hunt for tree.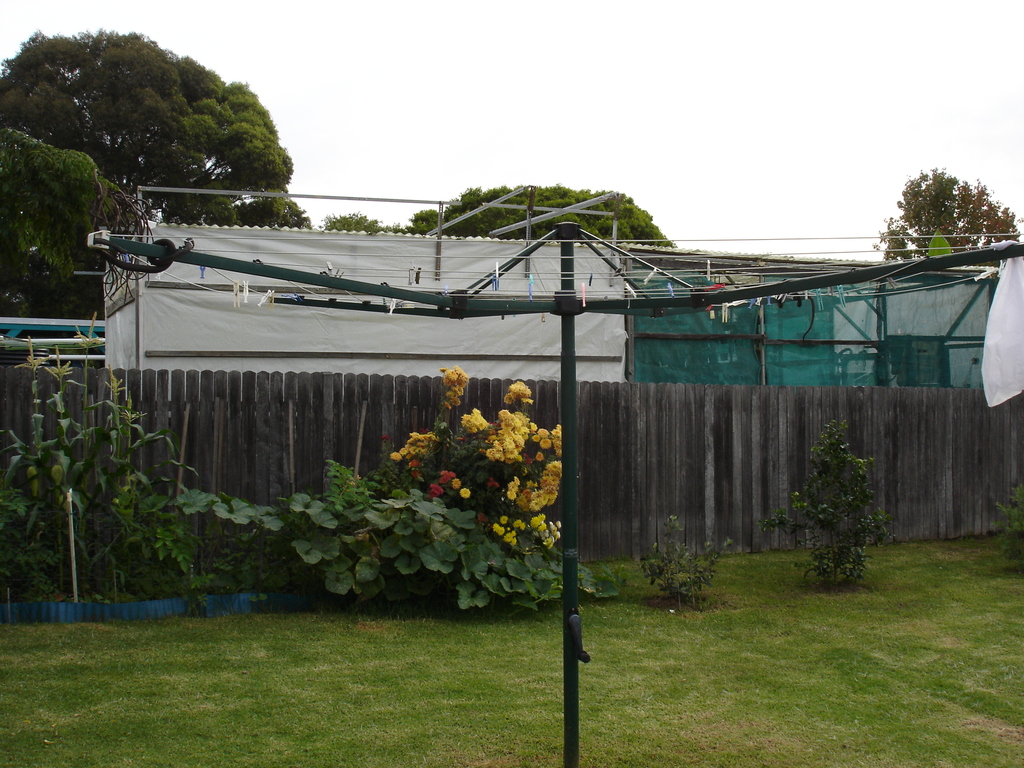
Hunted down at box(890, 150, 1000, 252).
